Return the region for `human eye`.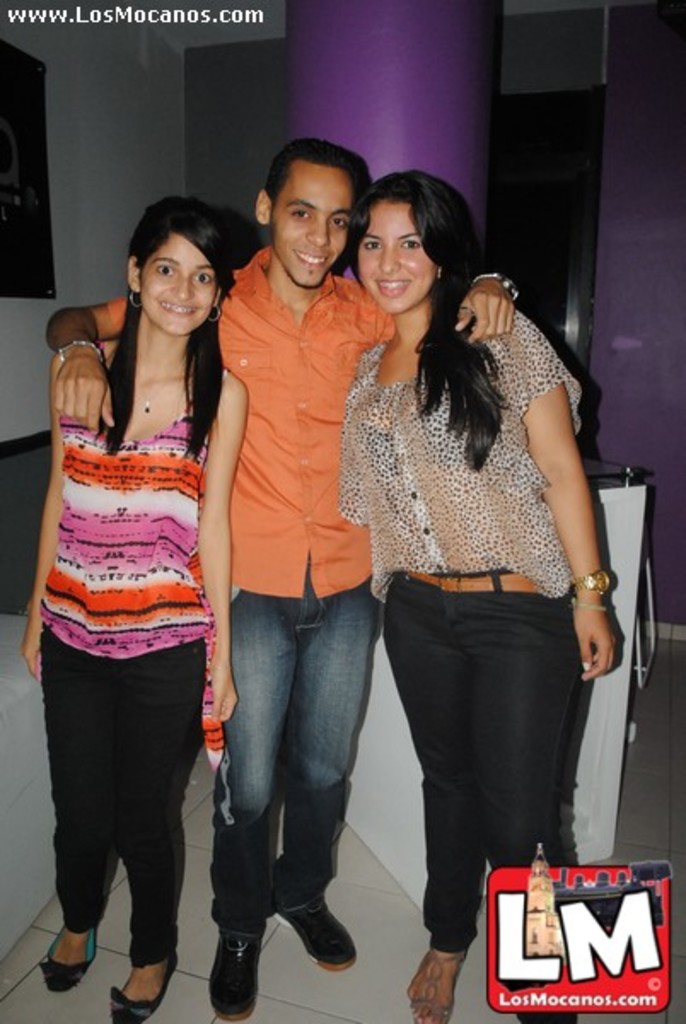
BBox(398, 237, 425, 251).
